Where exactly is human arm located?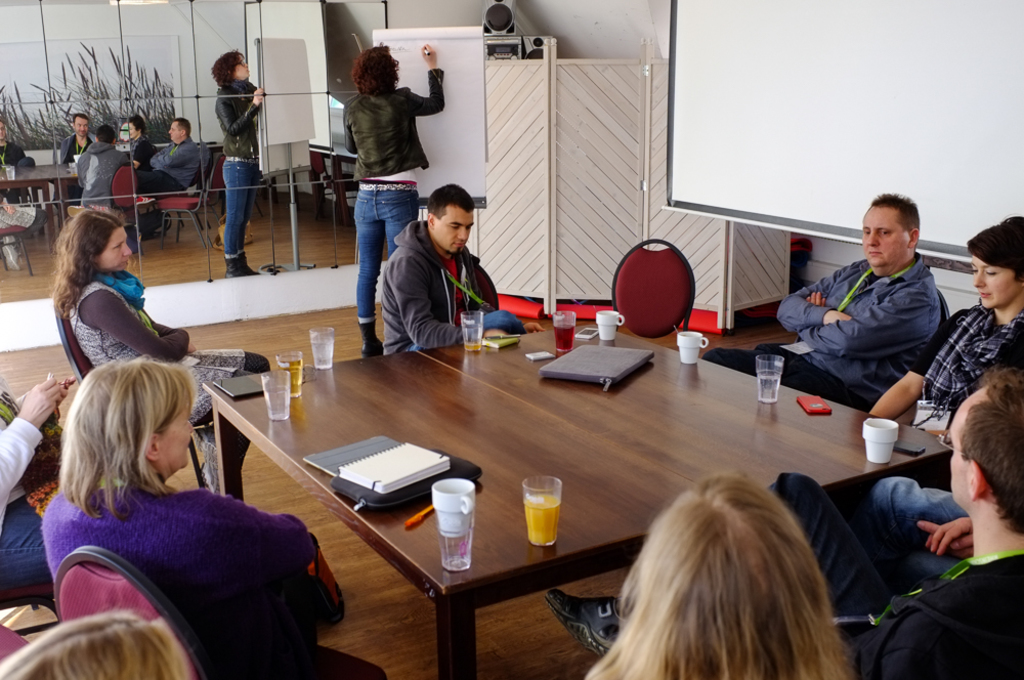
Its bounding box is region(151, 145, 166, 173).
